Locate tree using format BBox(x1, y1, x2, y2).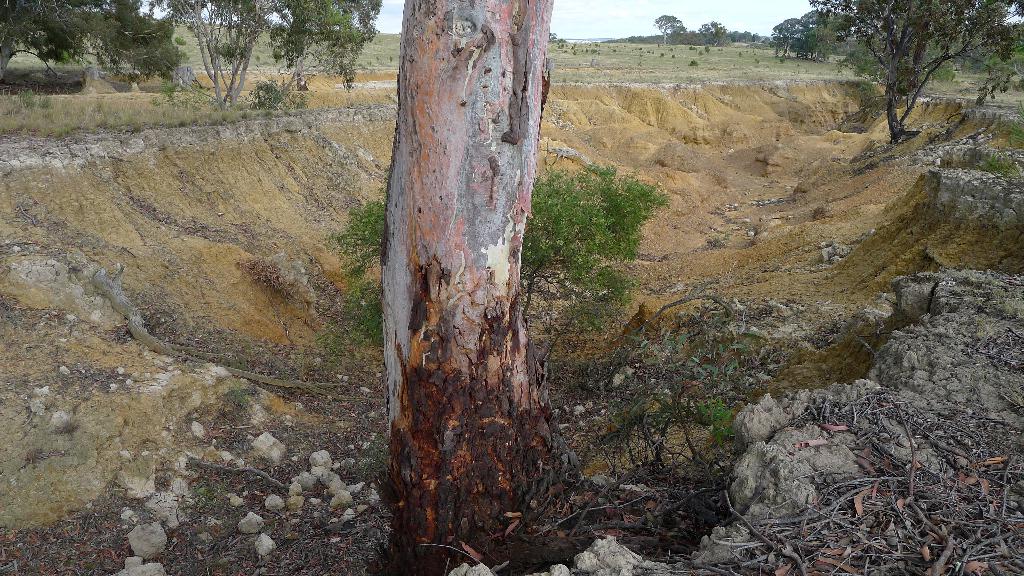
BBox(699, 21, 724, 51).
